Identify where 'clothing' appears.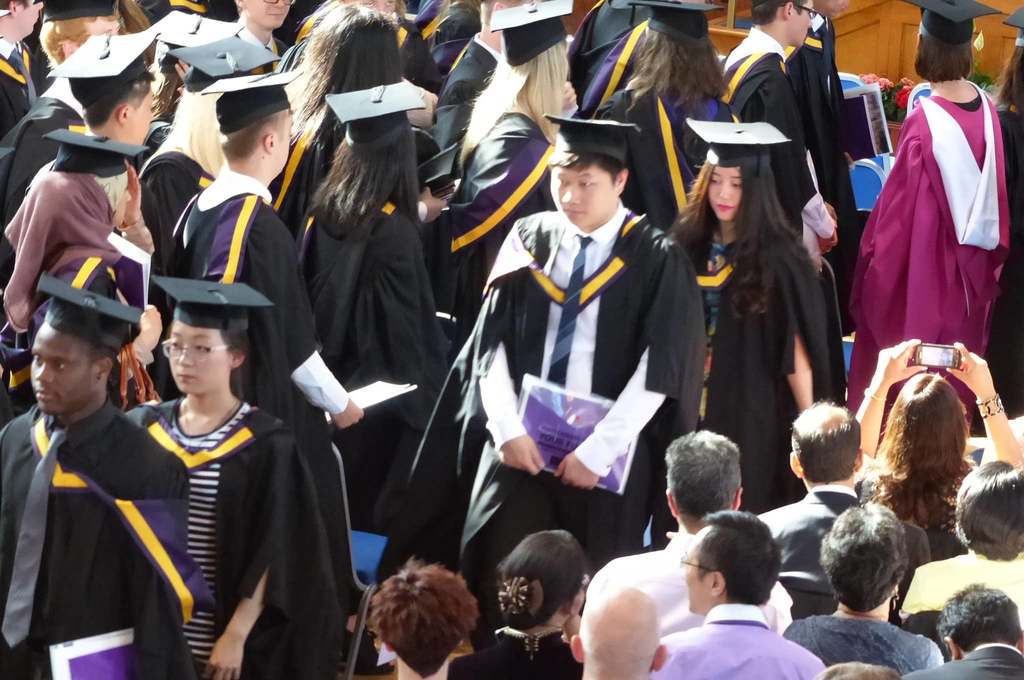
Appears at x1=183, y1=184, x2=324, y2=390.
